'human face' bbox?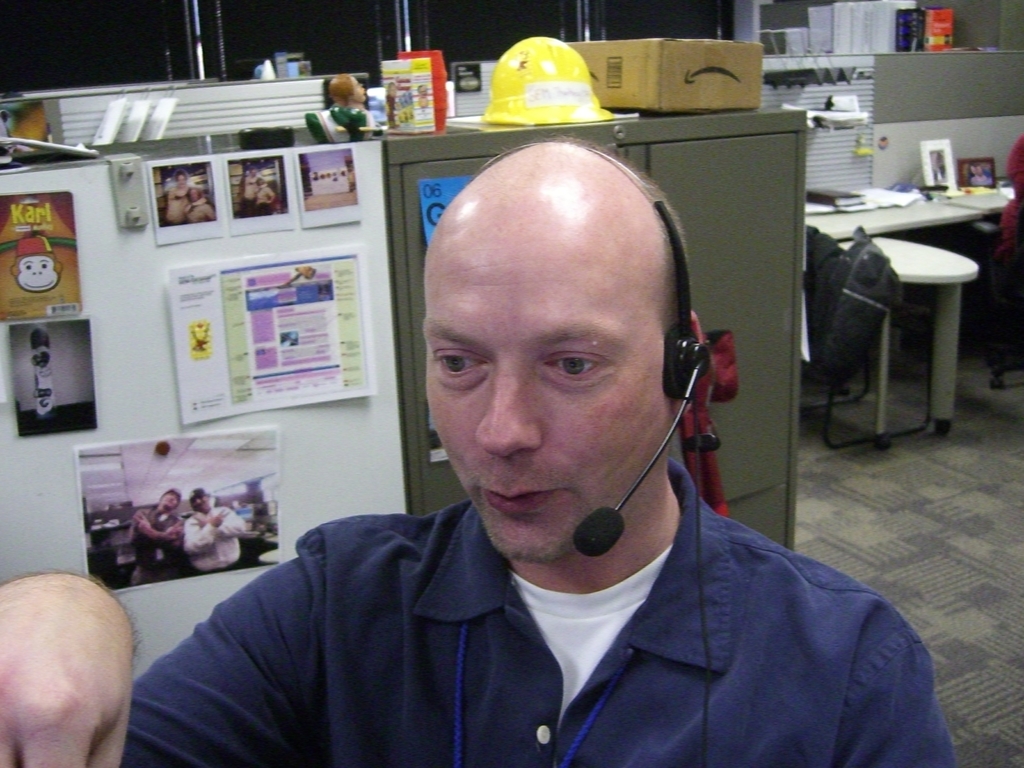
160:490:179:507
